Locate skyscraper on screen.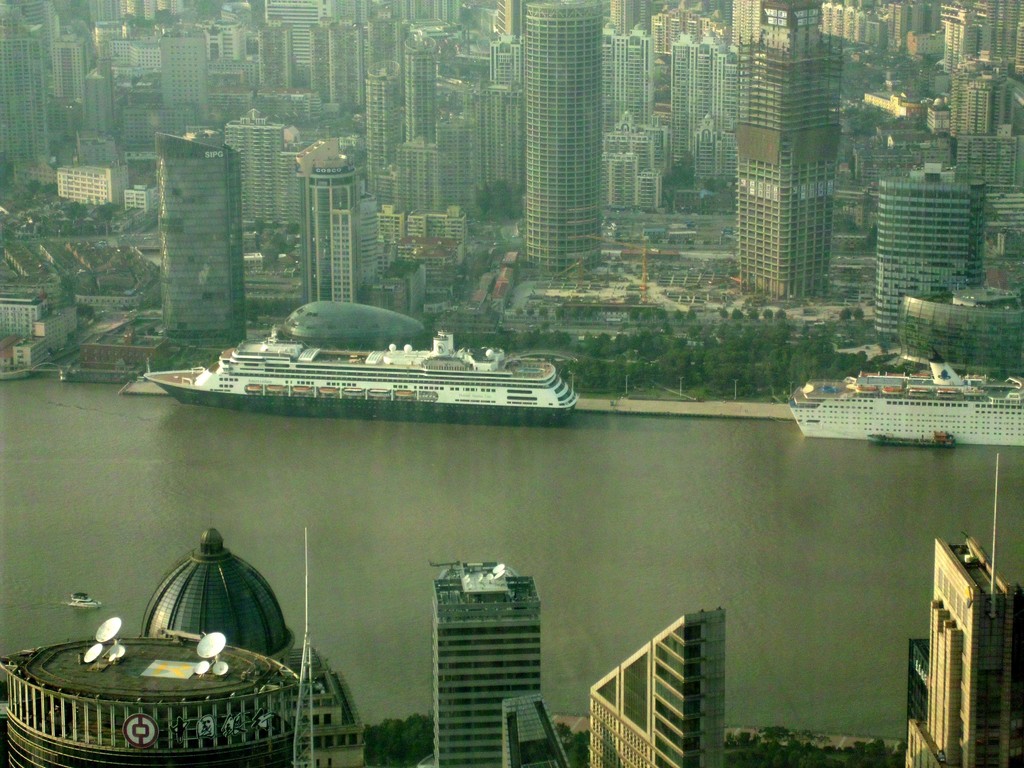
On screen at l=872, t=156, r=996, b=328.
